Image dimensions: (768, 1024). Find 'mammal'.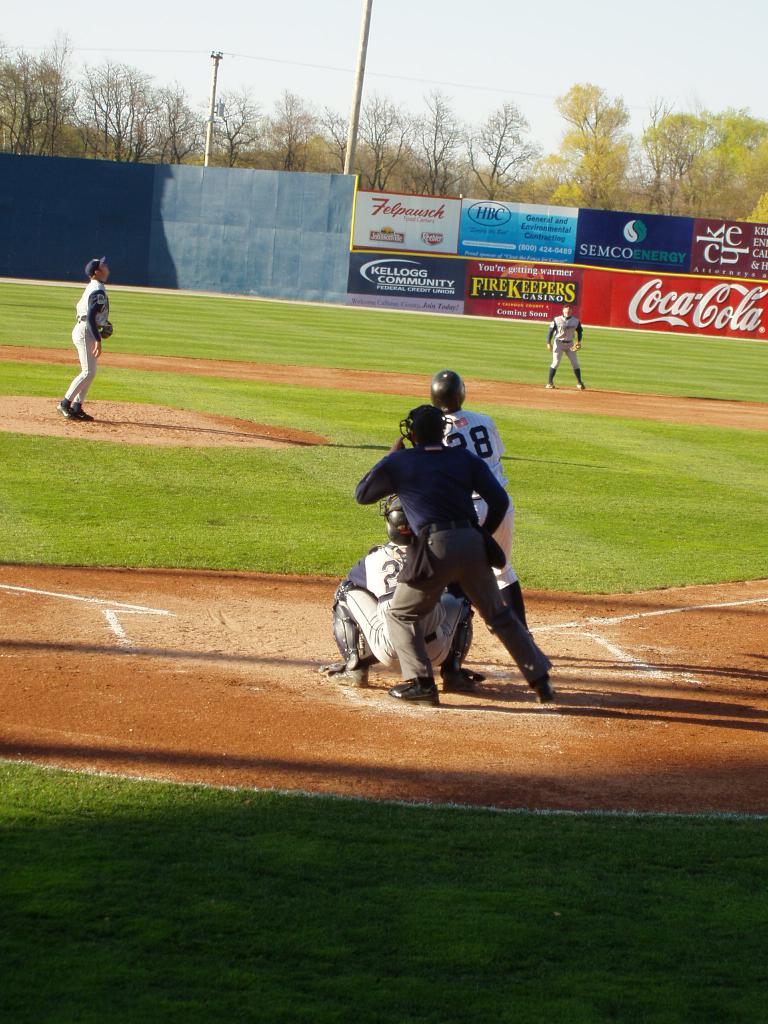
x1=326 y1=499 x2=478 y2=704.
